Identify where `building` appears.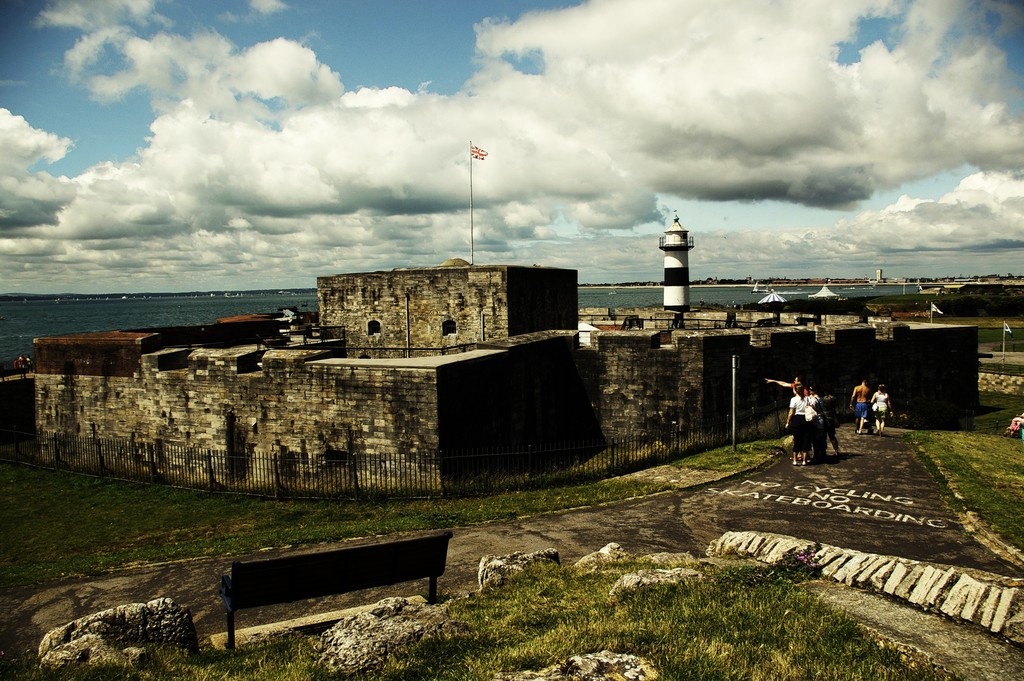
Appears at crop(22, 267, 979, 490).
